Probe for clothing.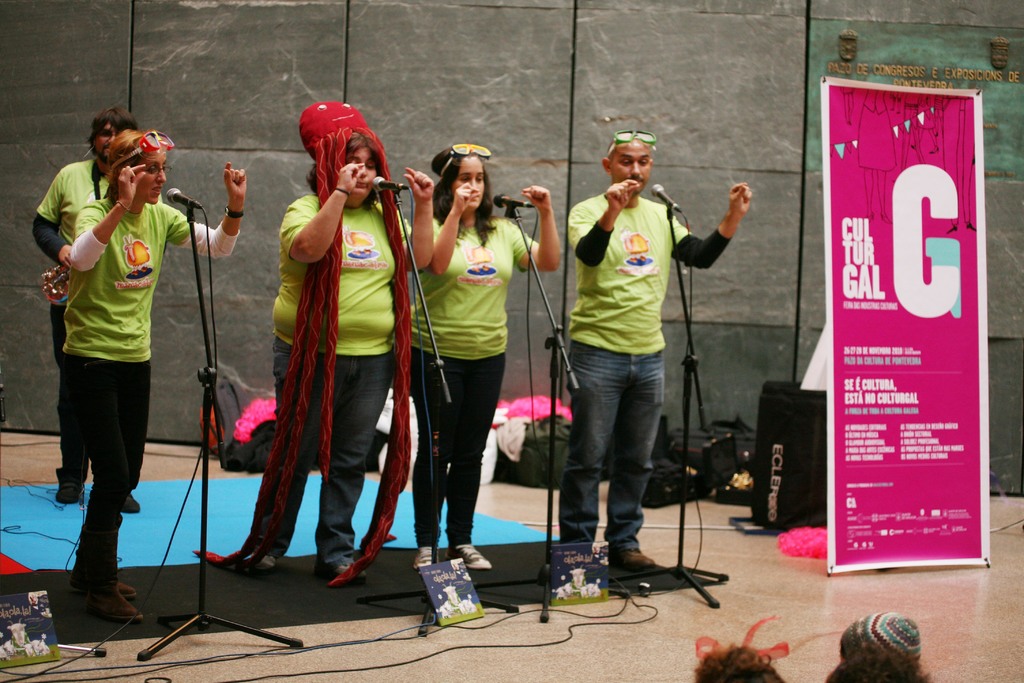
Probe result: 26,156,118,501.
